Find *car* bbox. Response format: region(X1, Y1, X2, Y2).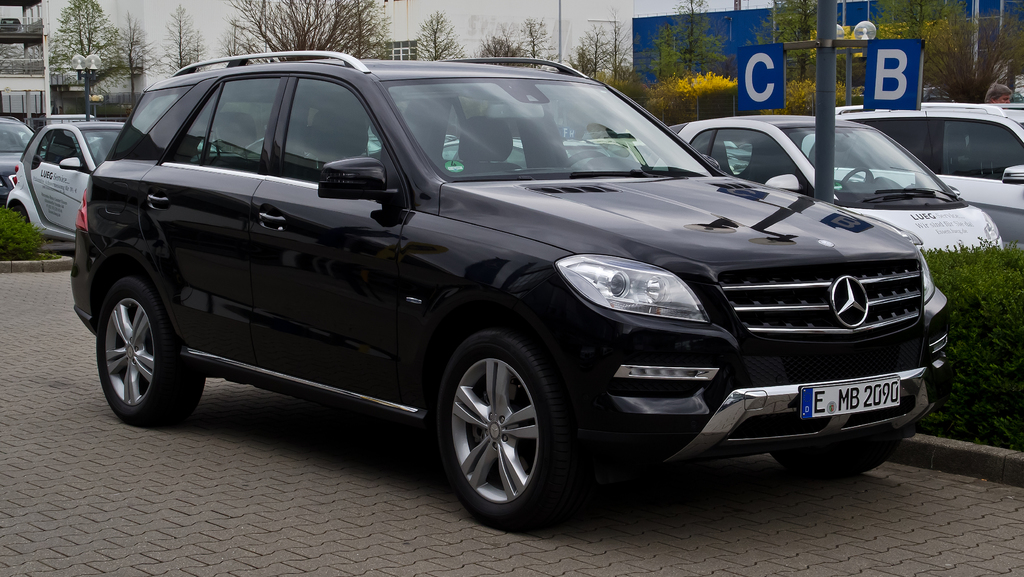
region(650, 104, 1007, 256).
